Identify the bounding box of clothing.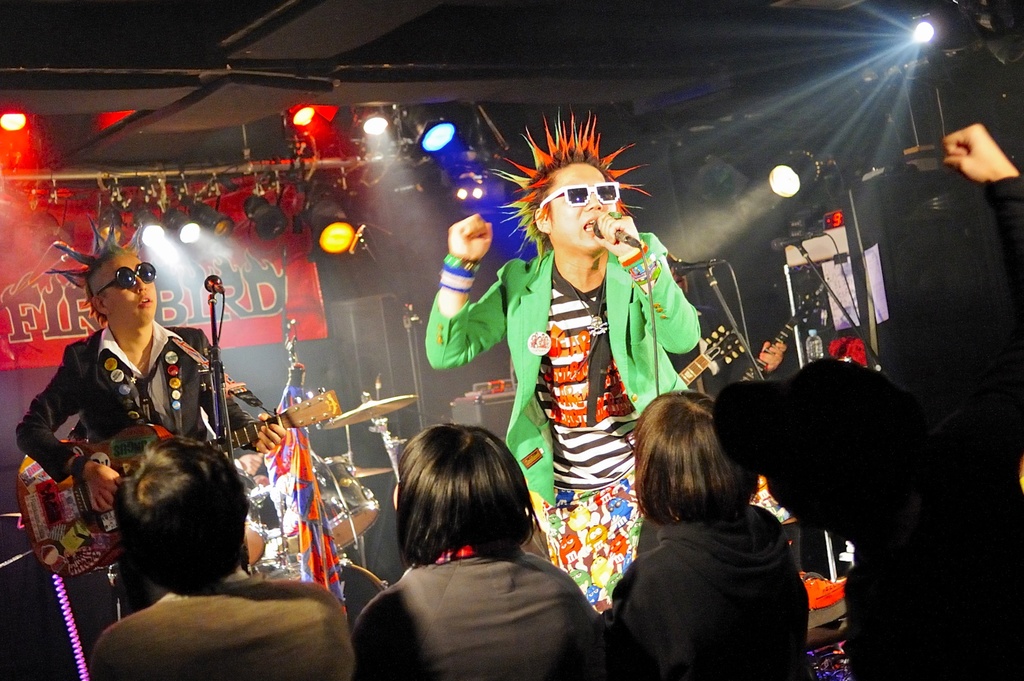
760, 172, 1023, 680.
